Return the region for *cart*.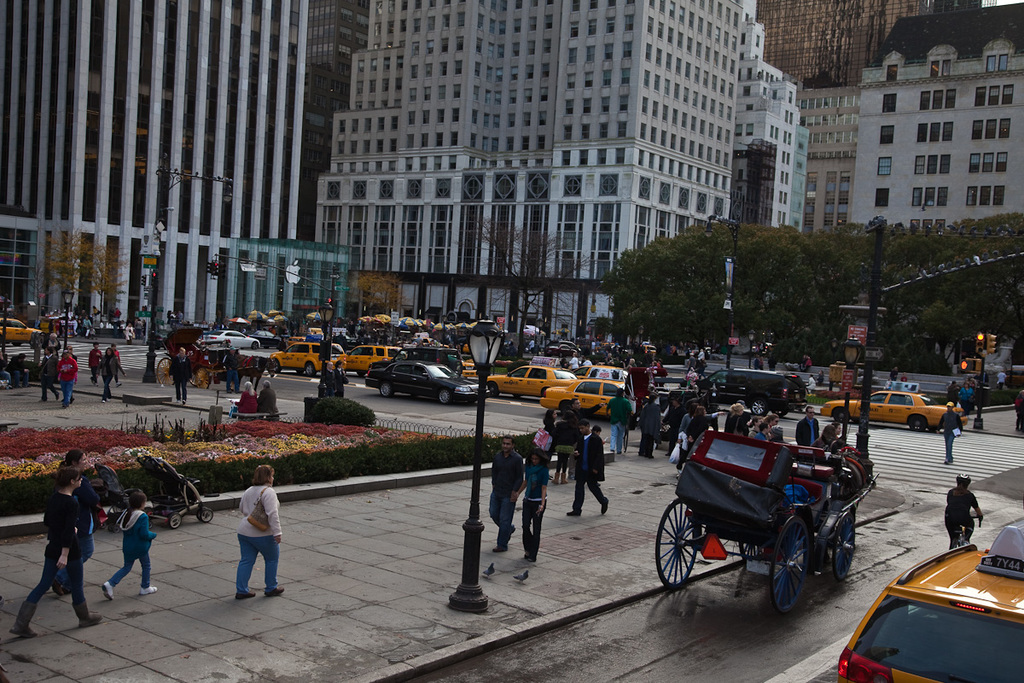
[620, 366, 700, 429].
